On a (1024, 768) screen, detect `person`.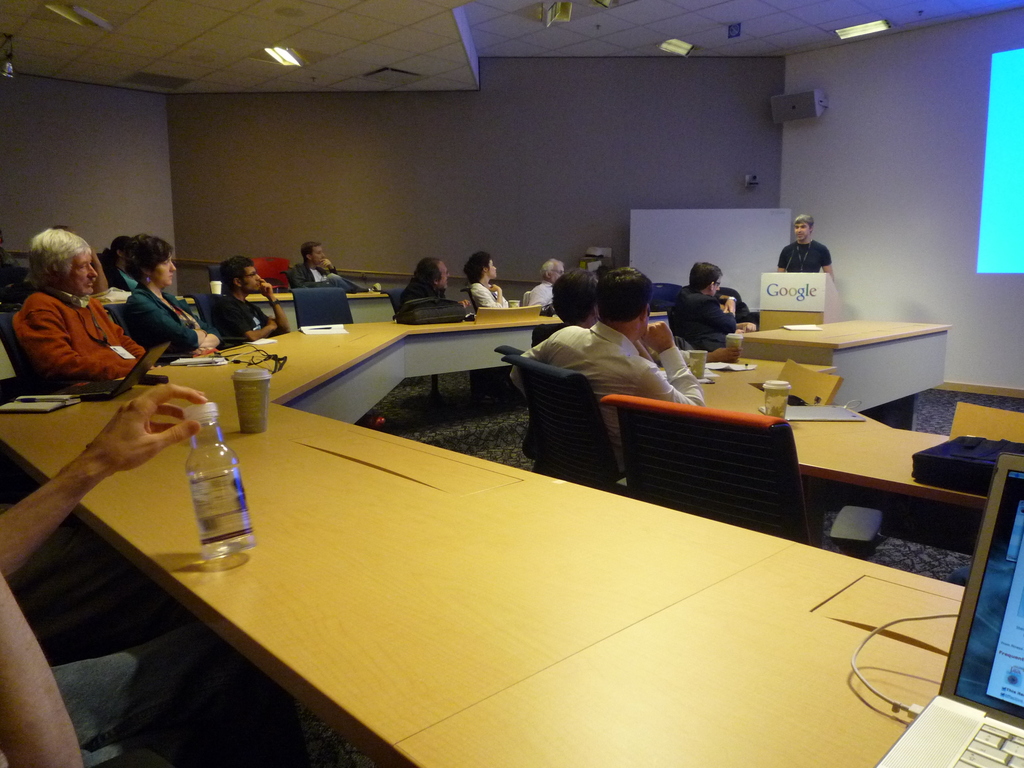
<region>214, 252, 291, 346</region>.
